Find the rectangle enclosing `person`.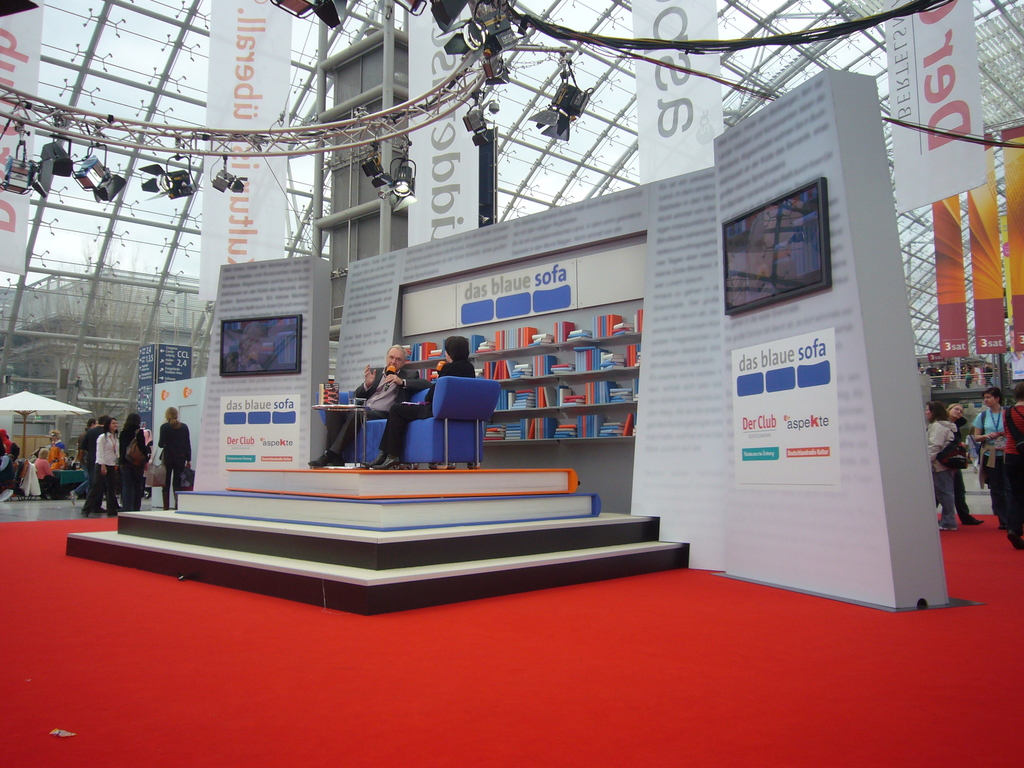
bbox=(998, 385, 1023, 550).
